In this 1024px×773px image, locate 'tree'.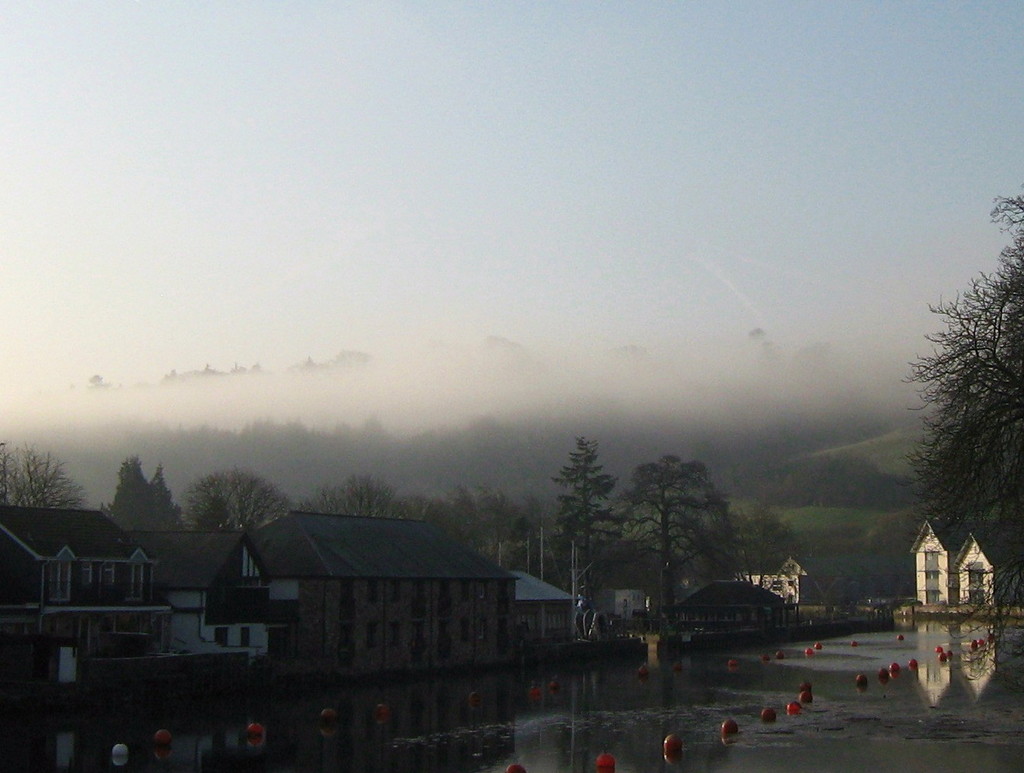
Bounding box: (903, 170, 1023, 601).
